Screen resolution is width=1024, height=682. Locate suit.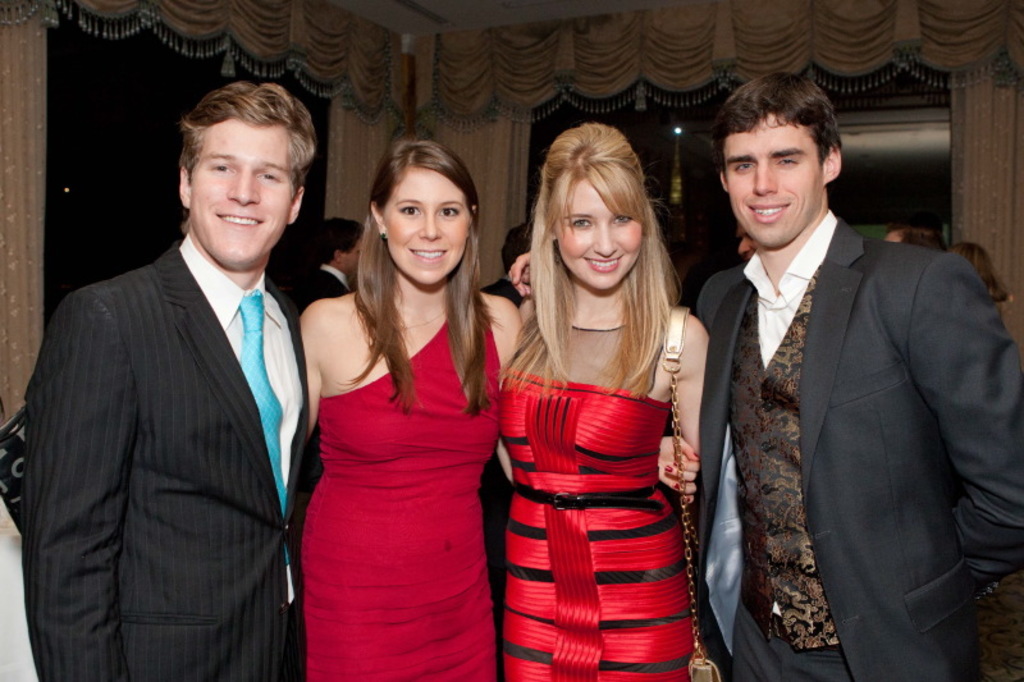
301:264:351:493.
